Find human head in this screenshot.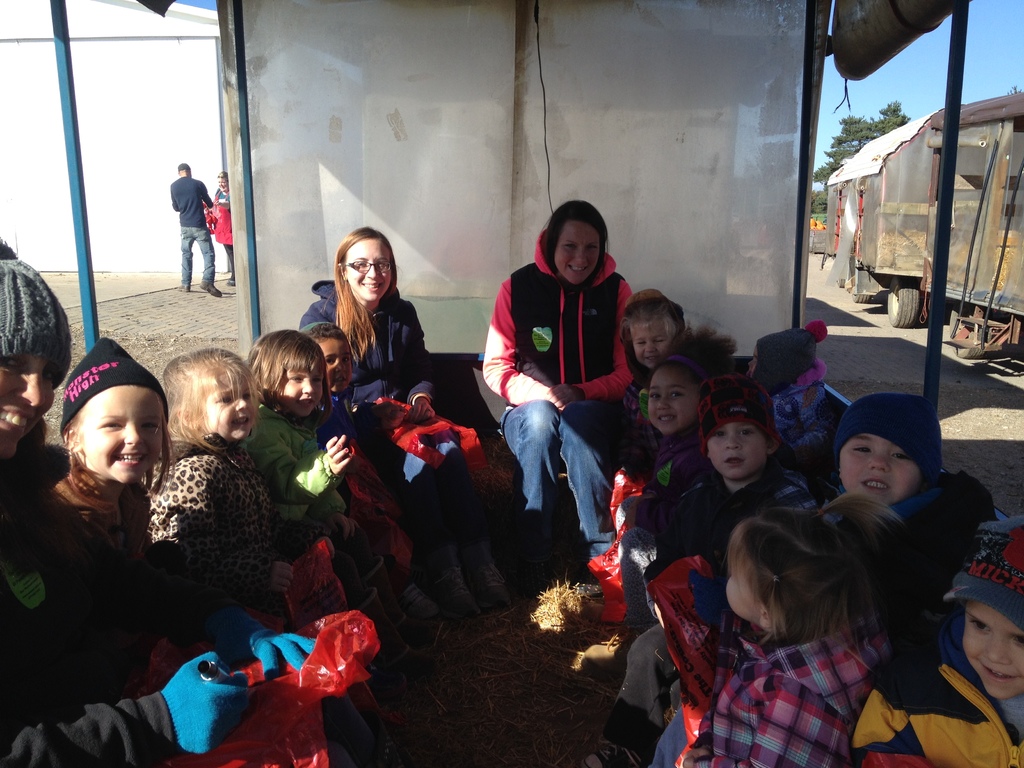
The bounding box for human head is x1=252 y1=328 x2=327 y2=417.
